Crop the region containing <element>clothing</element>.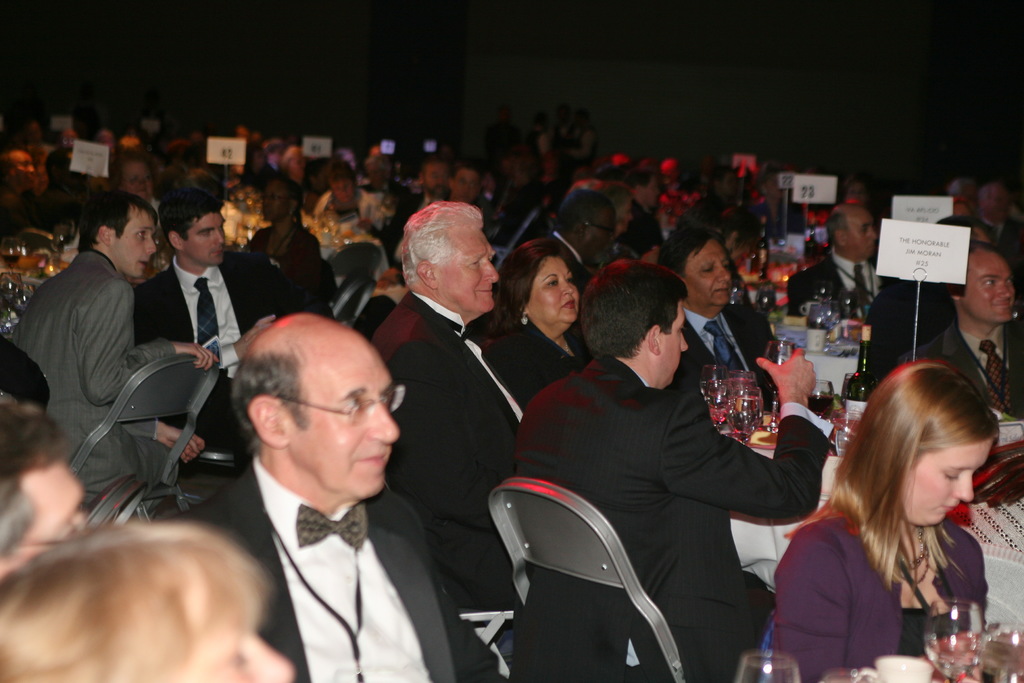
Crop region: box=[780, 247, 888, 342].
